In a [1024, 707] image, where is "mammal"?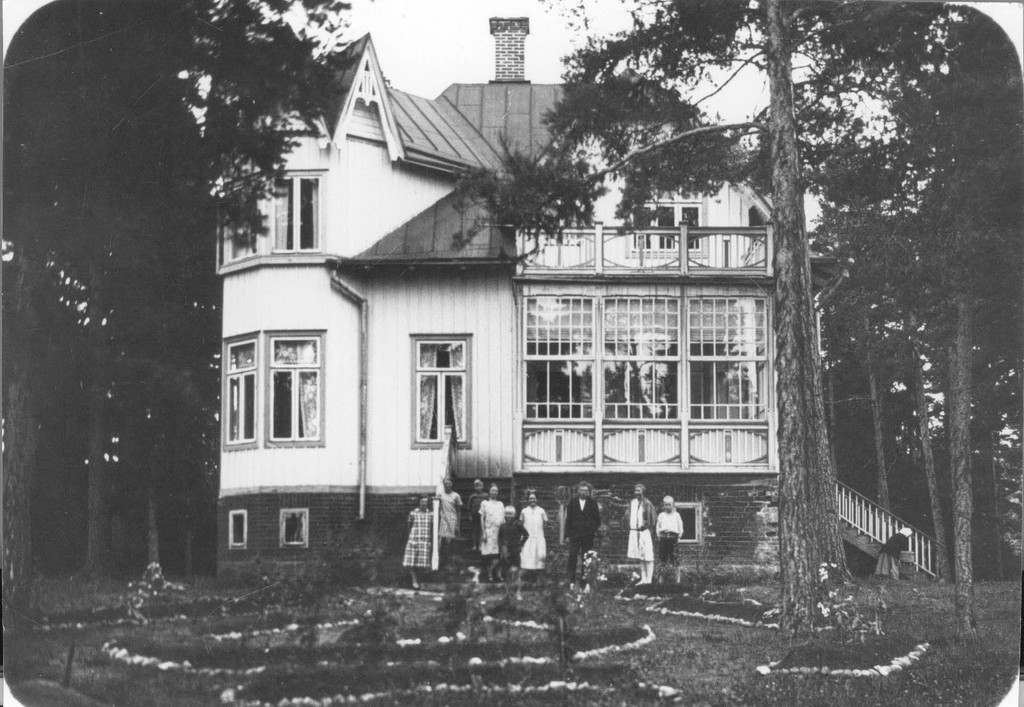
655 492 685 586.
